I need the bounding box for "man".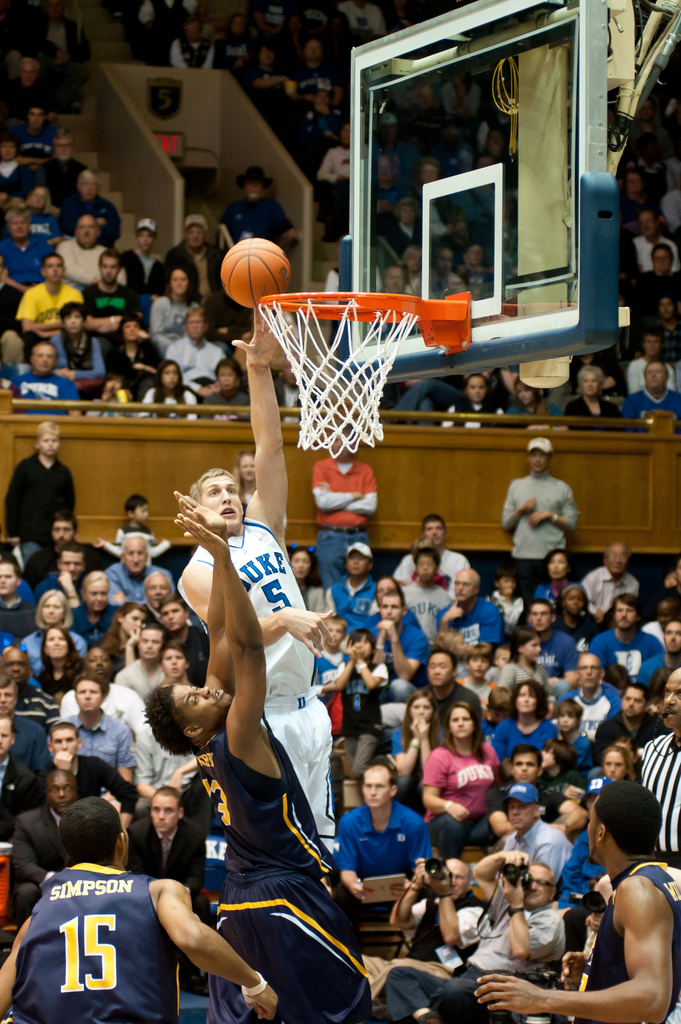
Here it is: detection(389, 540, 458, 645).
